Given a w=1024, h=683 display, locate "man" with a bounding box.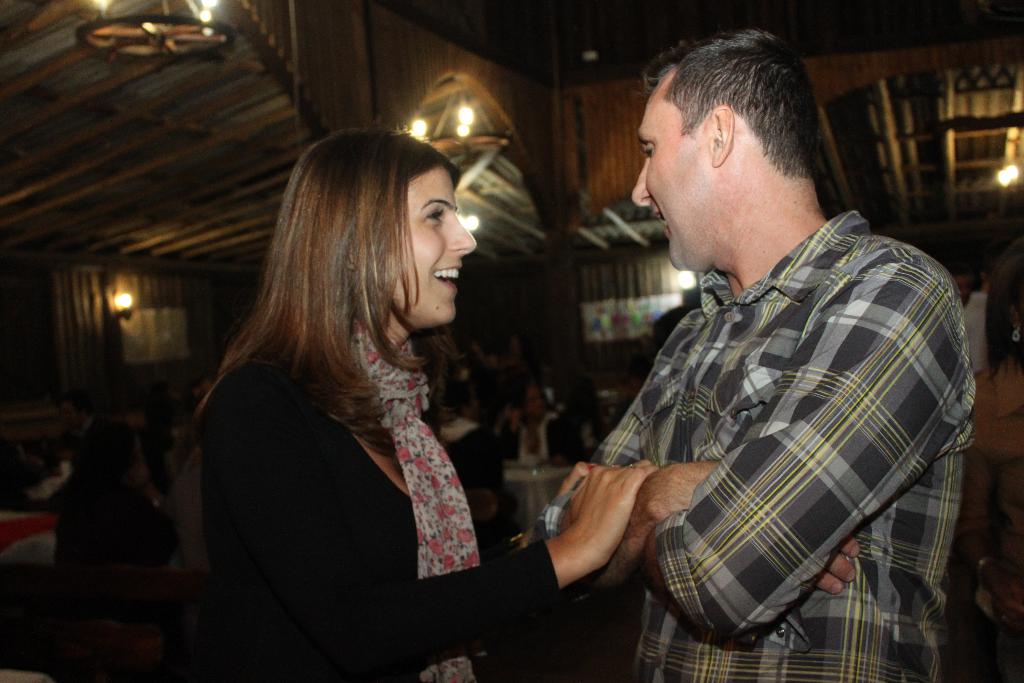
Located: 532:11:990:673.
